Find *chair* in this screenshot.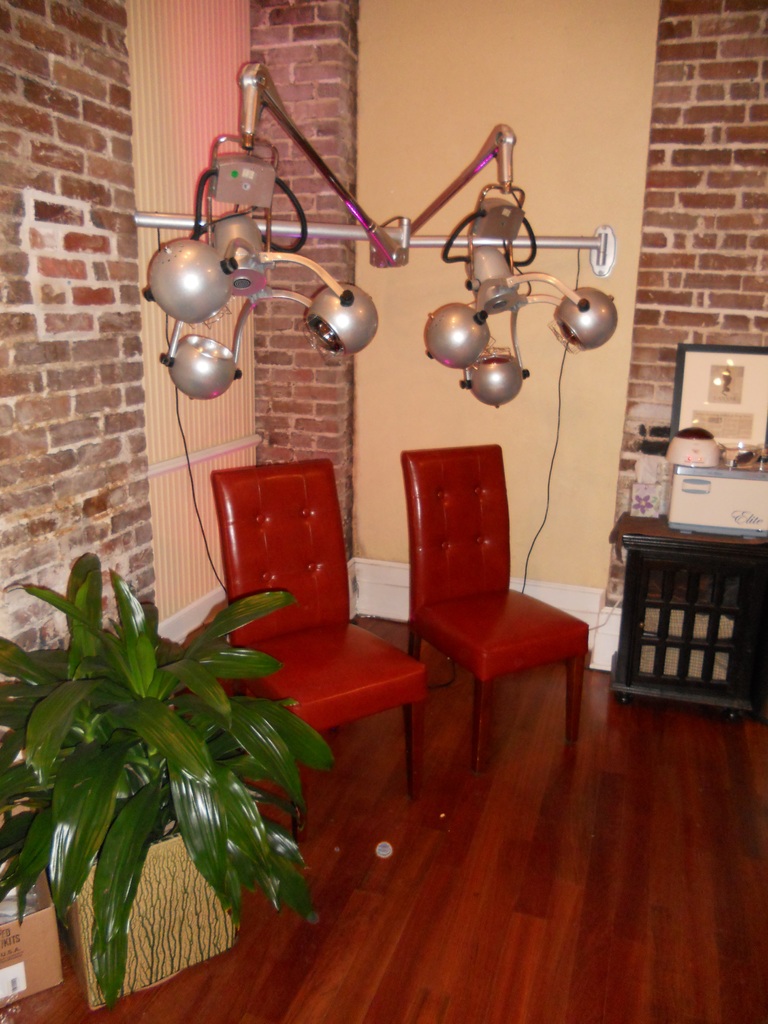
The bounding box for *chair* is x1=392 y1=434 x2=593 y2=777.
